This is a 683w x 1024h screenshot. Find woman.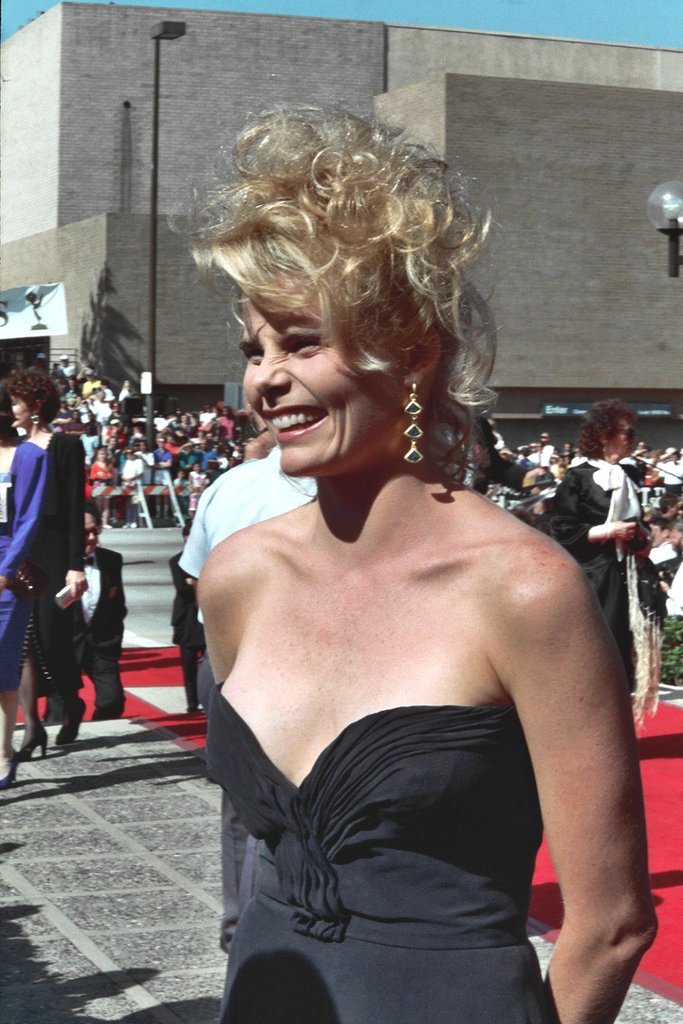
Bounding box: 5:367:89:773.
